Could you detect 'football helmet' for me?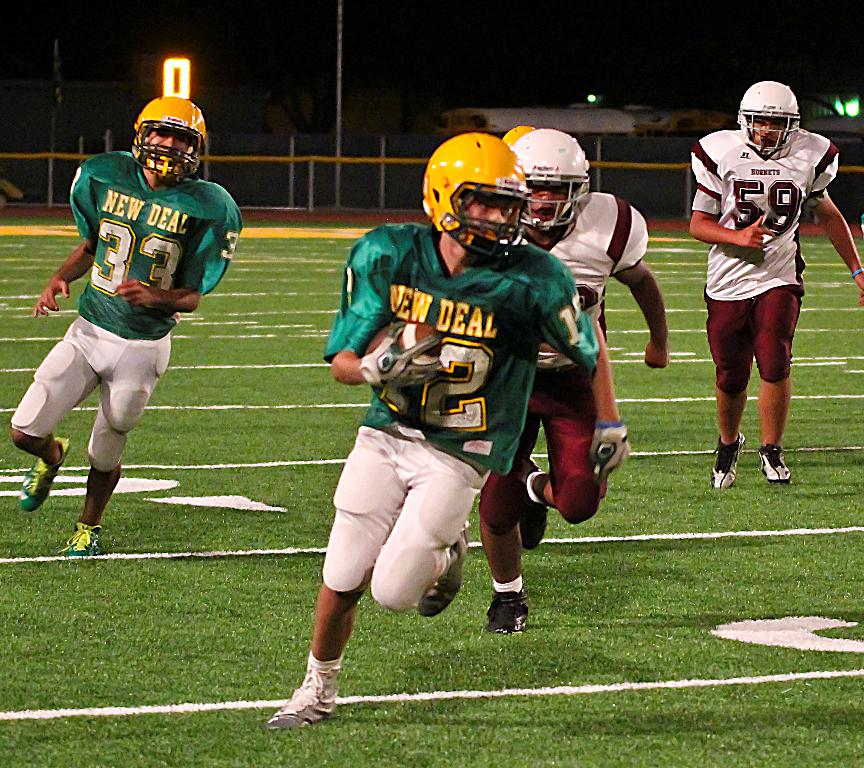
Detection result: <bbox>132, 94, 217, 181</bbox>.
